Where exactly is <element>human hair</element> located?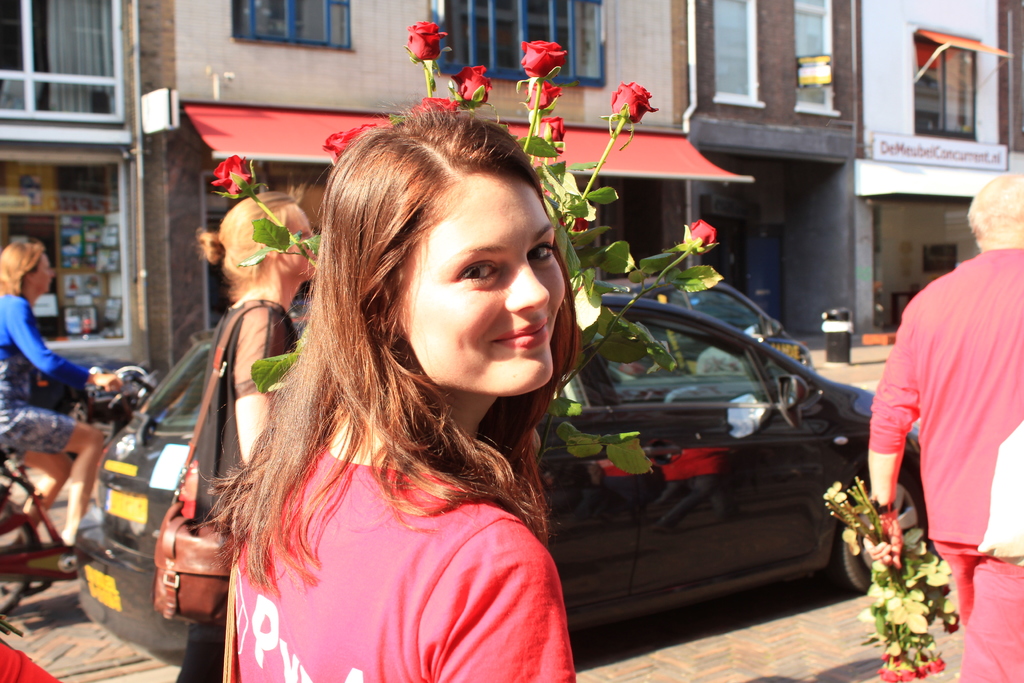
Its bounding box is pyautogui.locateOnScreen(0, 239, 45, 293).
